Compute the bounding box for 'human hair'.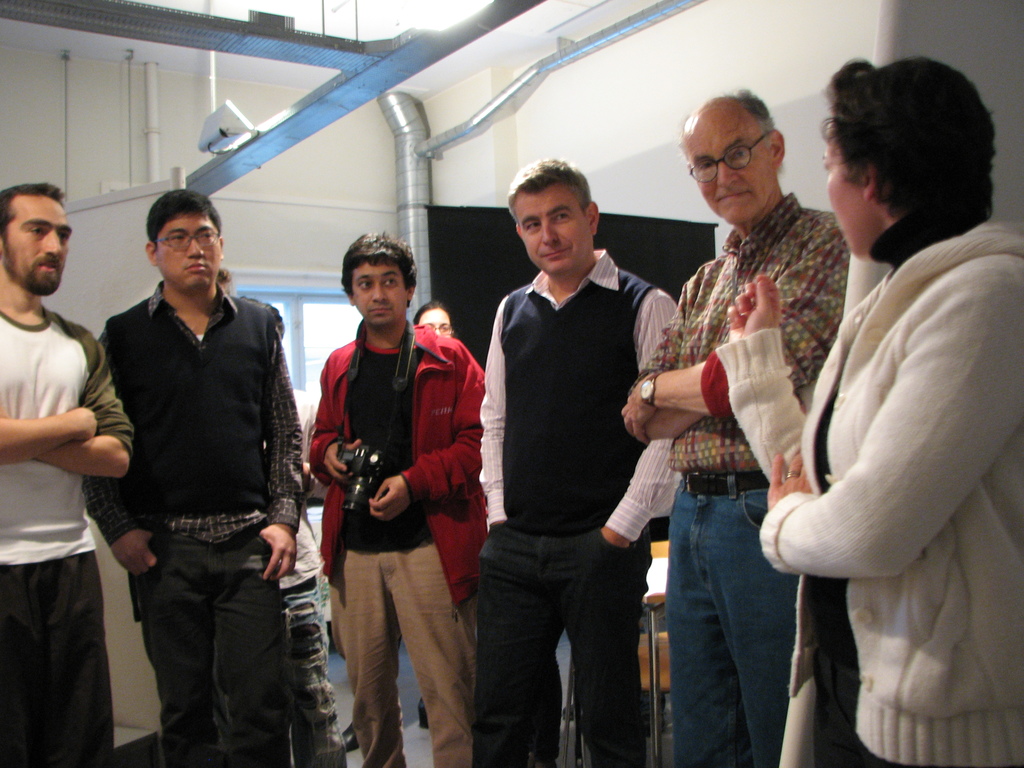
box=[340, 230, 419, 309].
